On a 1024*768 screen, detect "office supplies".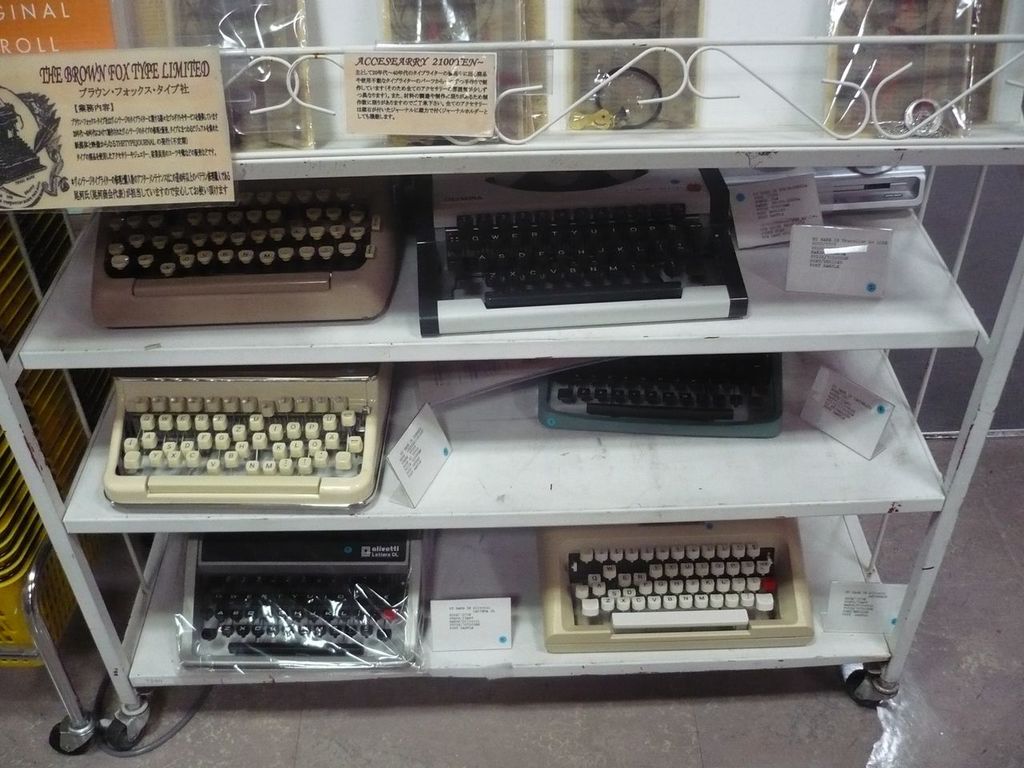
pyautogui.locateOnScreen(813, 162, 925, 214).
